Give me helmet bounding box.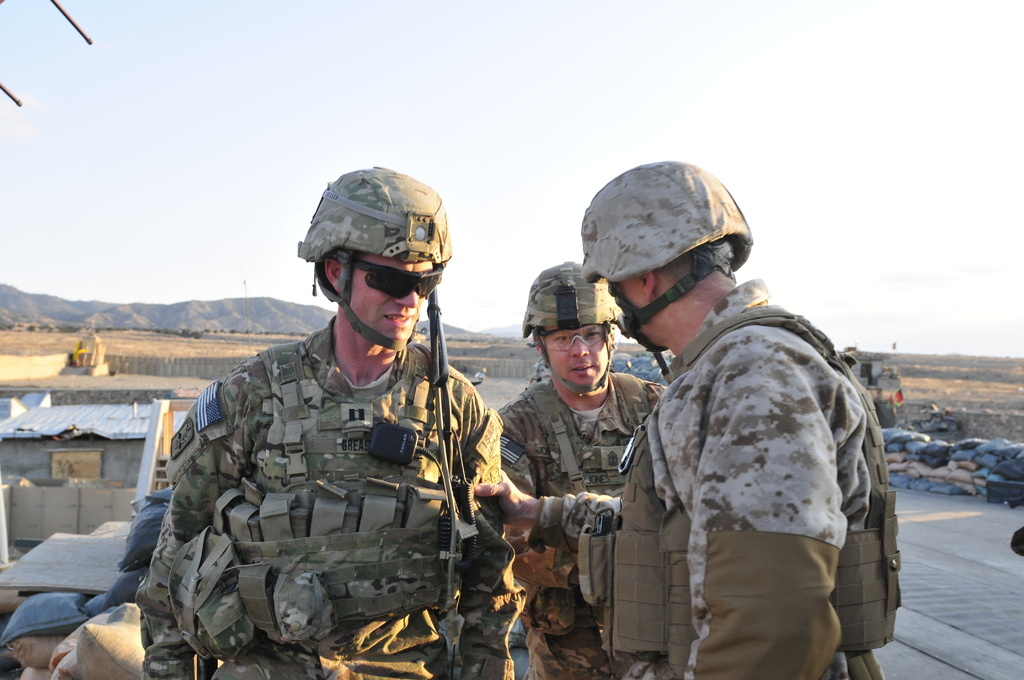
BBox(292, 169, 456, 366).
